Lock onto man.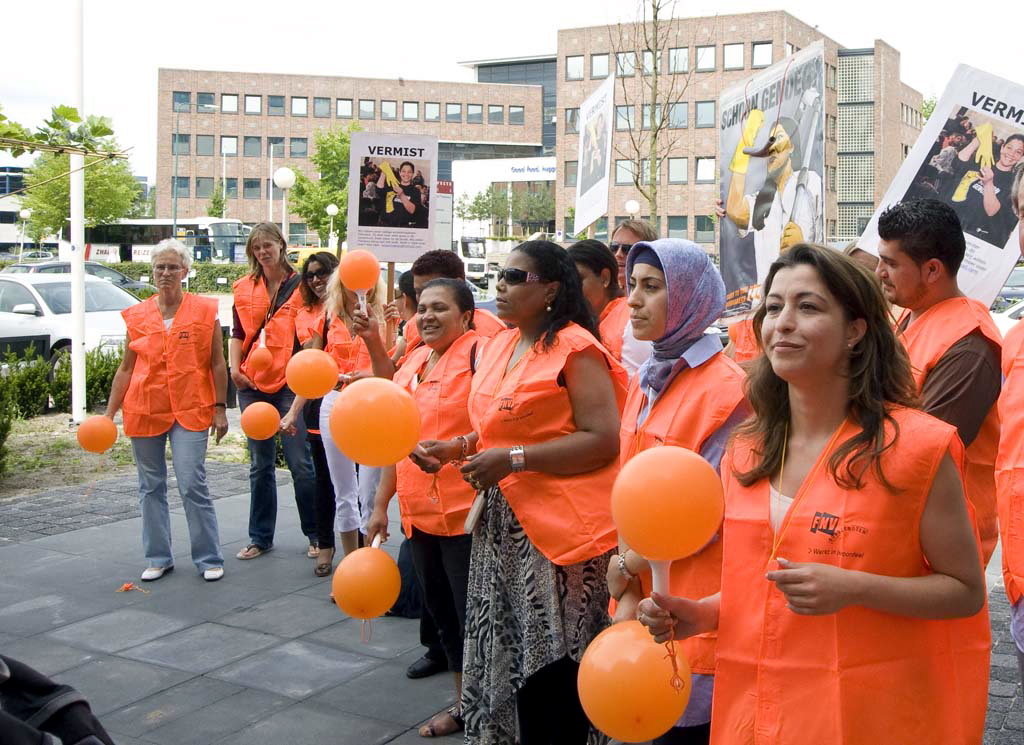
Locked: l=863, t=184, r=1004, b=570.
